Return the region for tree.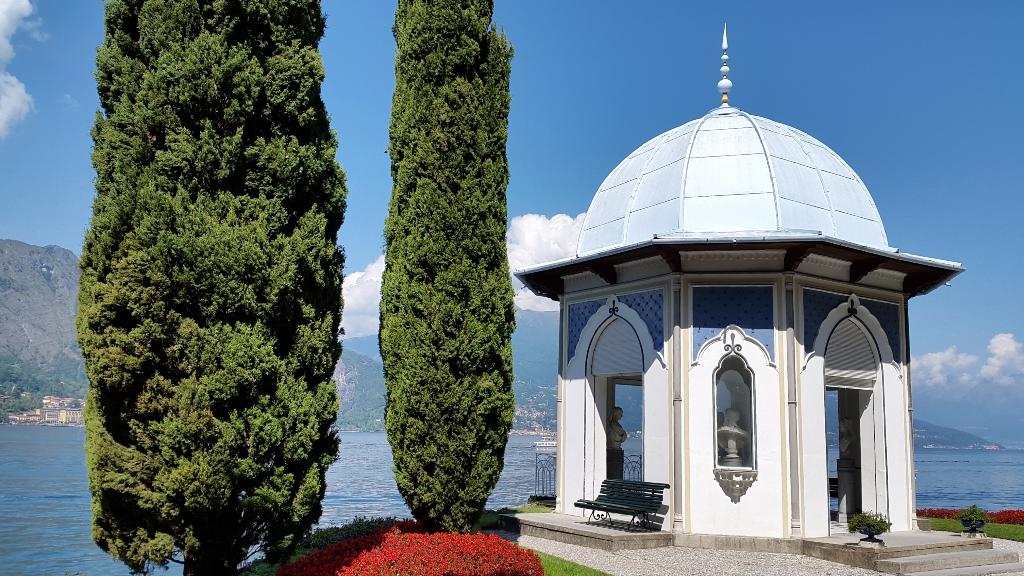
x1=65, y1=340, x2=88, y2=412.
